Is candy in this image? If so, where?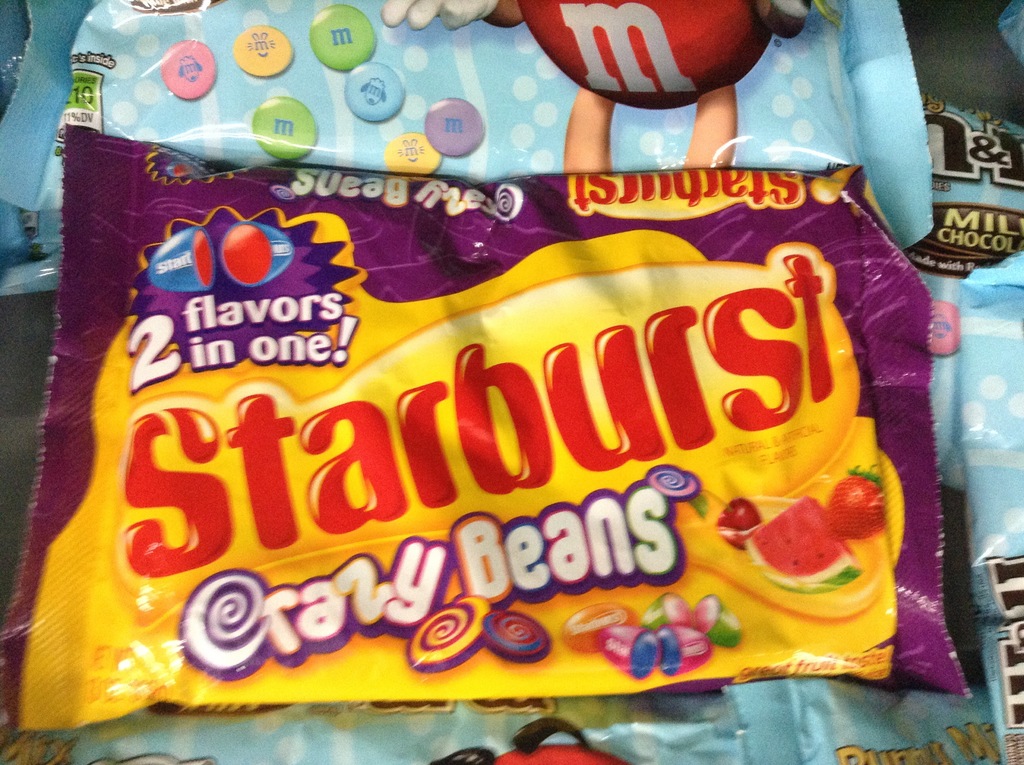
Yes, at {"left": 480, "top": 604, "right": 552, "bottom": 667}.
